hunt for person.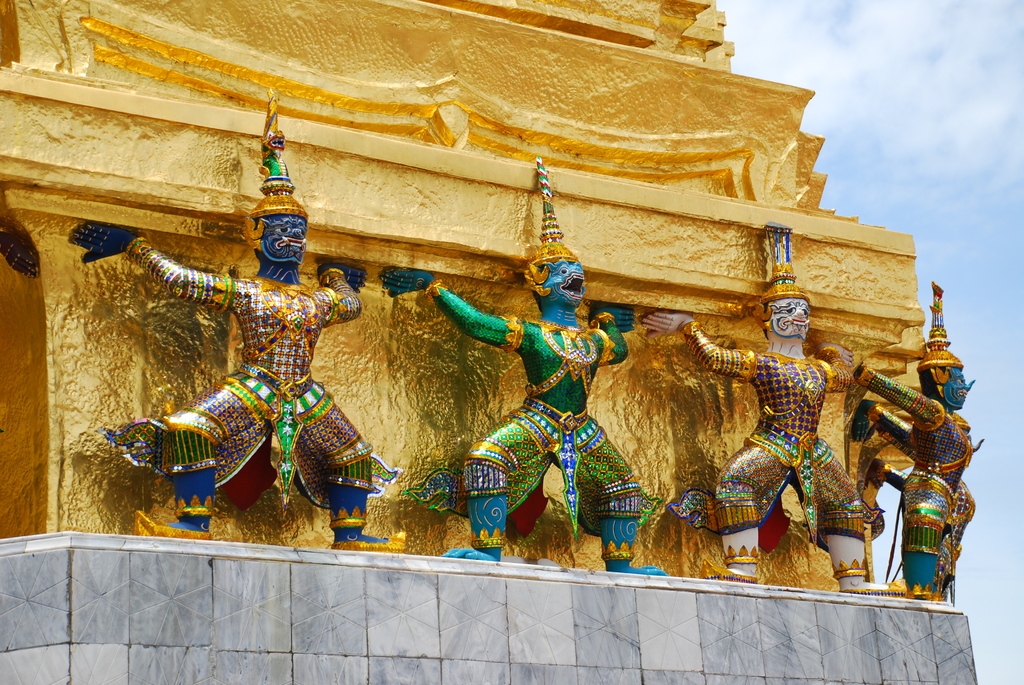
Hunted down at [x1=834, y1=349, x2=965, y2=592].
